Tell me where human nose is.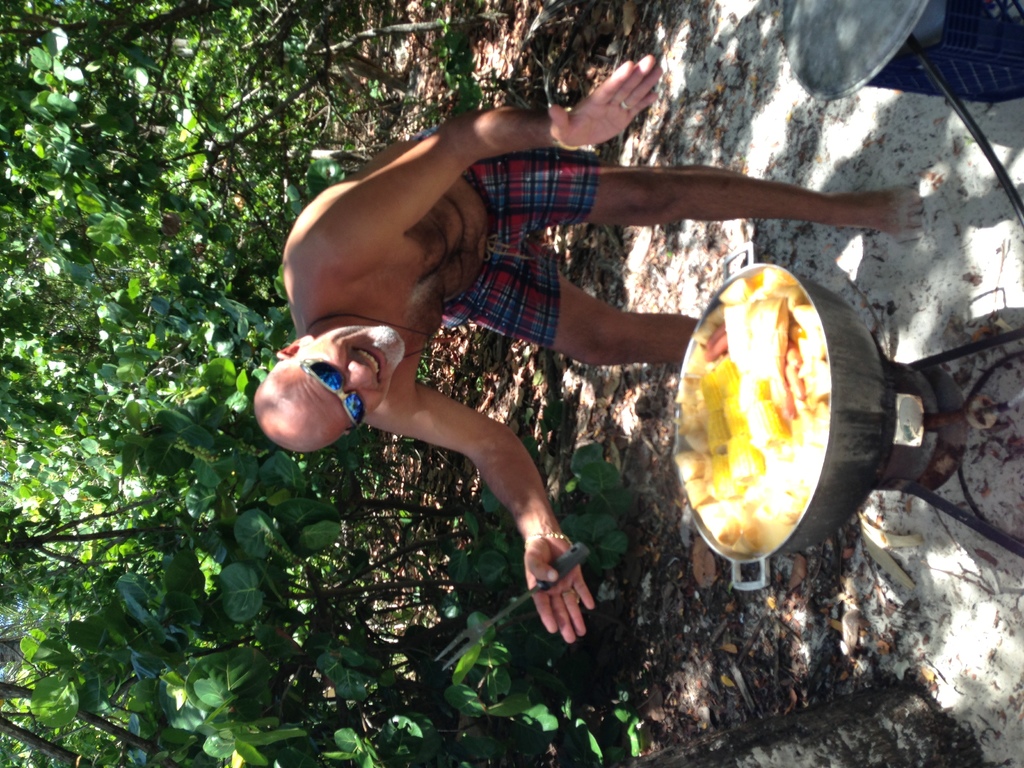
human nose is at BBox(345, 364, 369, 390).
